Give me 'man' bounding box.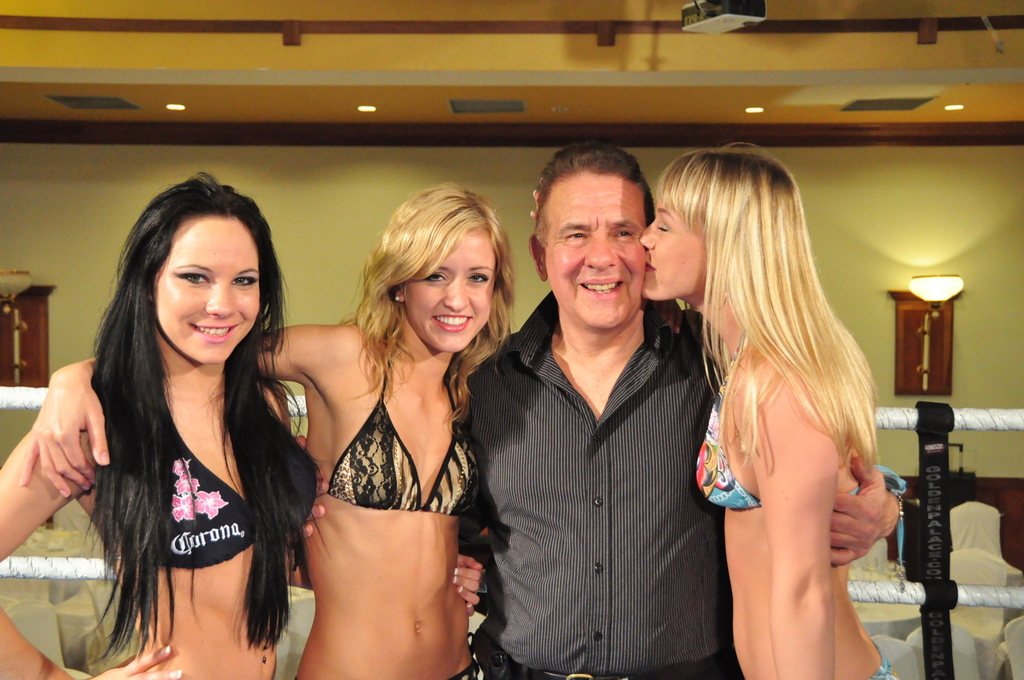
538, 140, 813, 665.
